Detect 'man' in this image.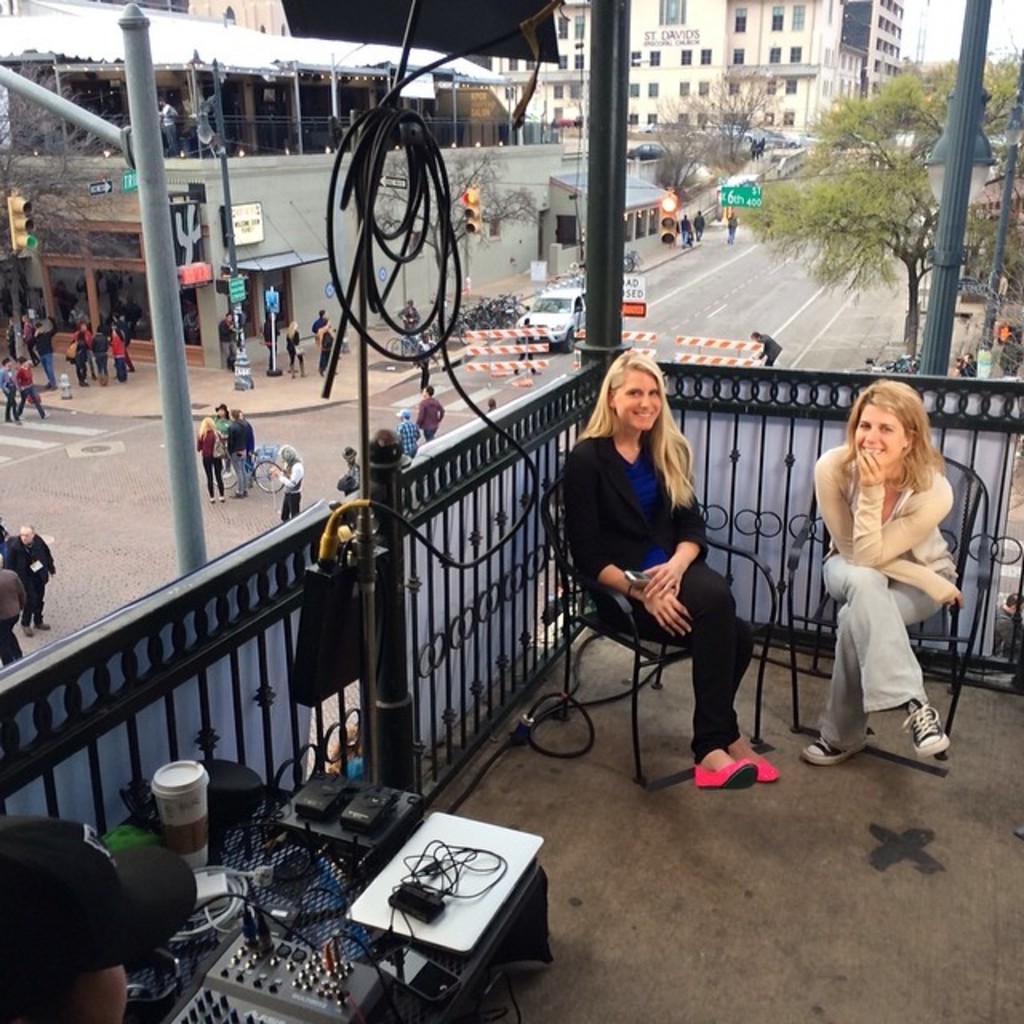
Detection: [387, 405, 426, 459].
